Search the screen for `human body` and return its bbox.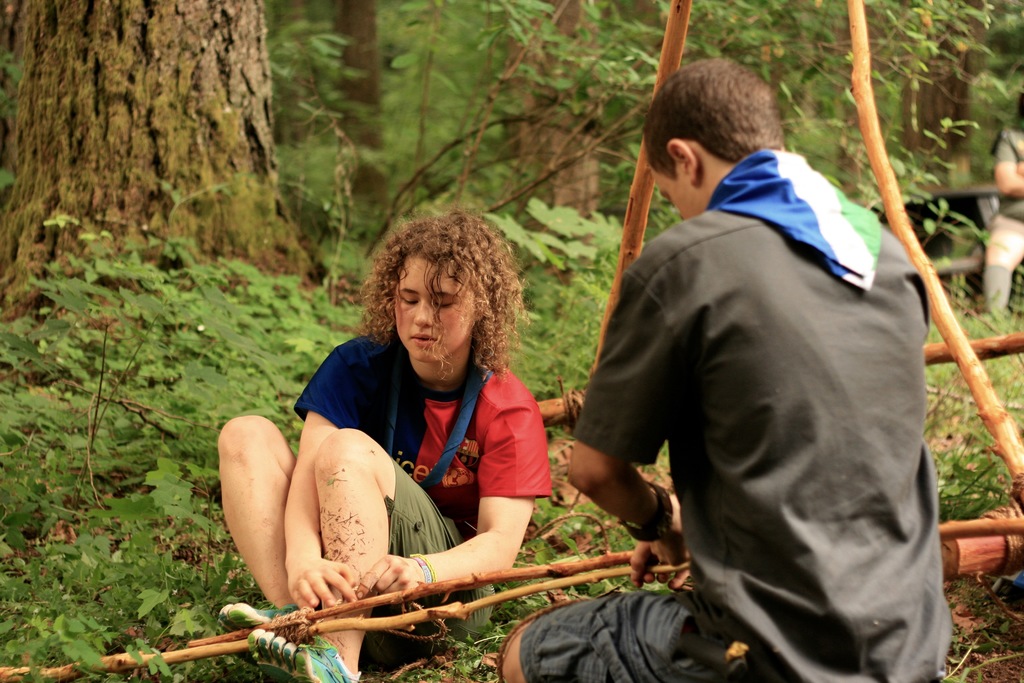
Found: 245,205,554,680.
